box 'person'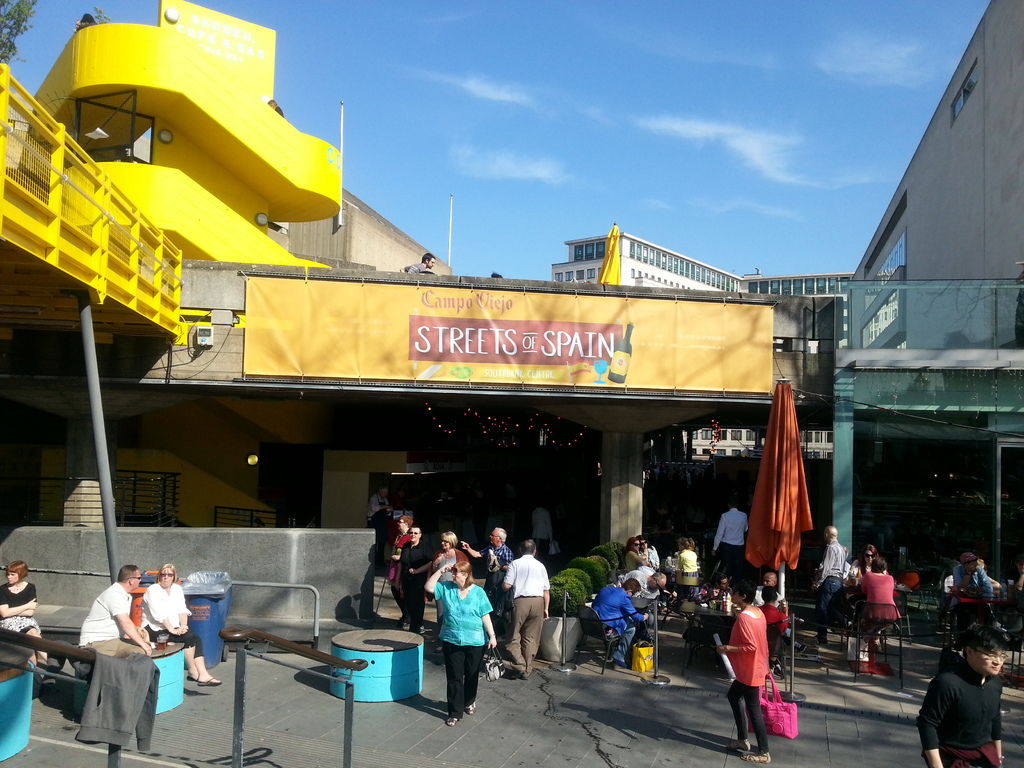
[x1=589, y1=577, x2=655, y2=664]
